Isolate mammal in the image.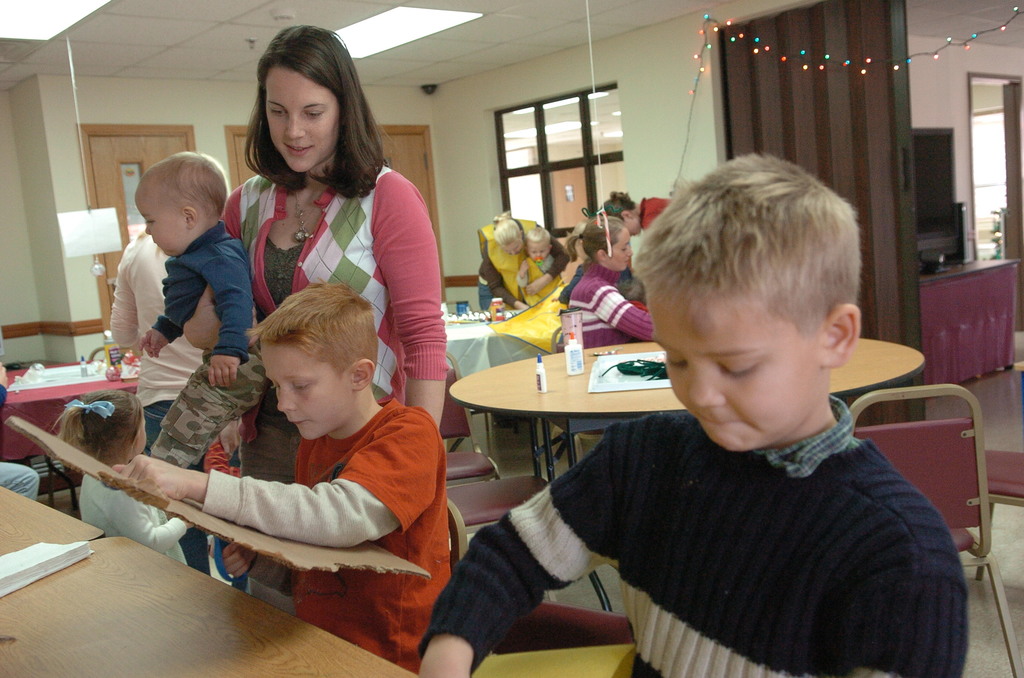
Isolated region: {"left": 0, "top": 360, "right": 38, "bottom": 501}.
